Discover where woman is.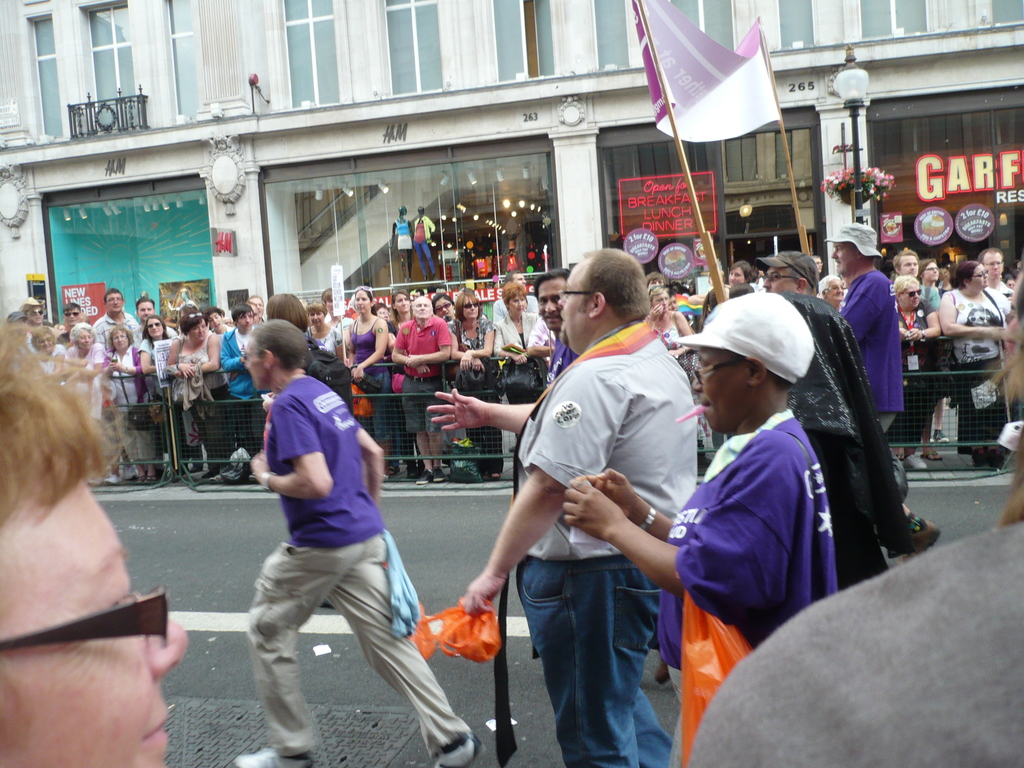
Discovered at locate(816, 273, 844, 314).
